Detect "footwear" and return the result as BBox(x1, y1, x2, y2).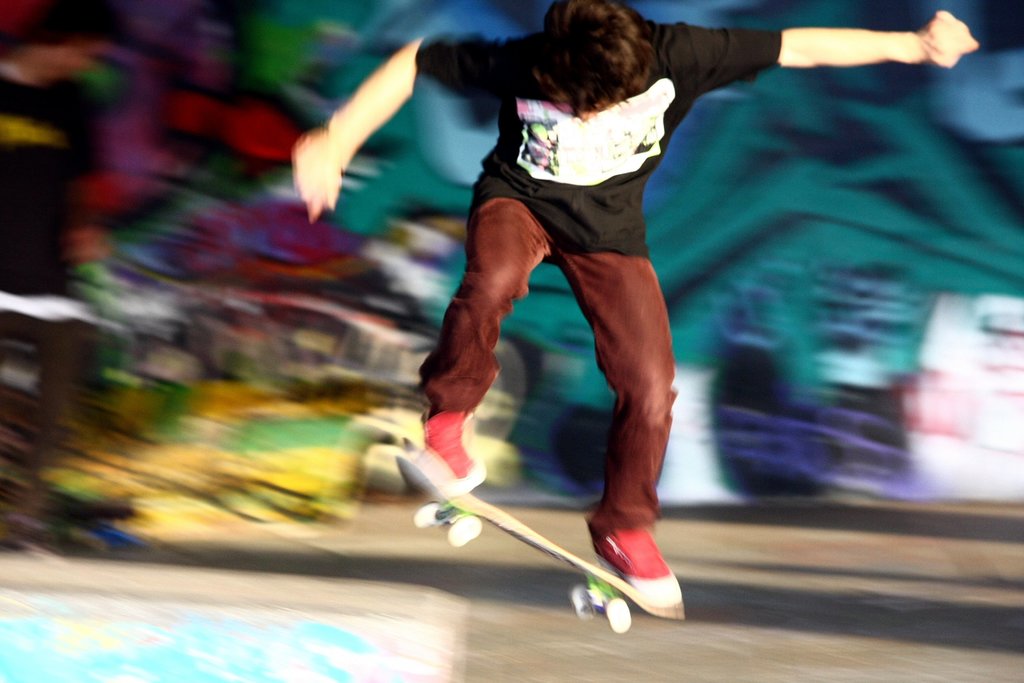
BBox(408, 409, 488, 498).
